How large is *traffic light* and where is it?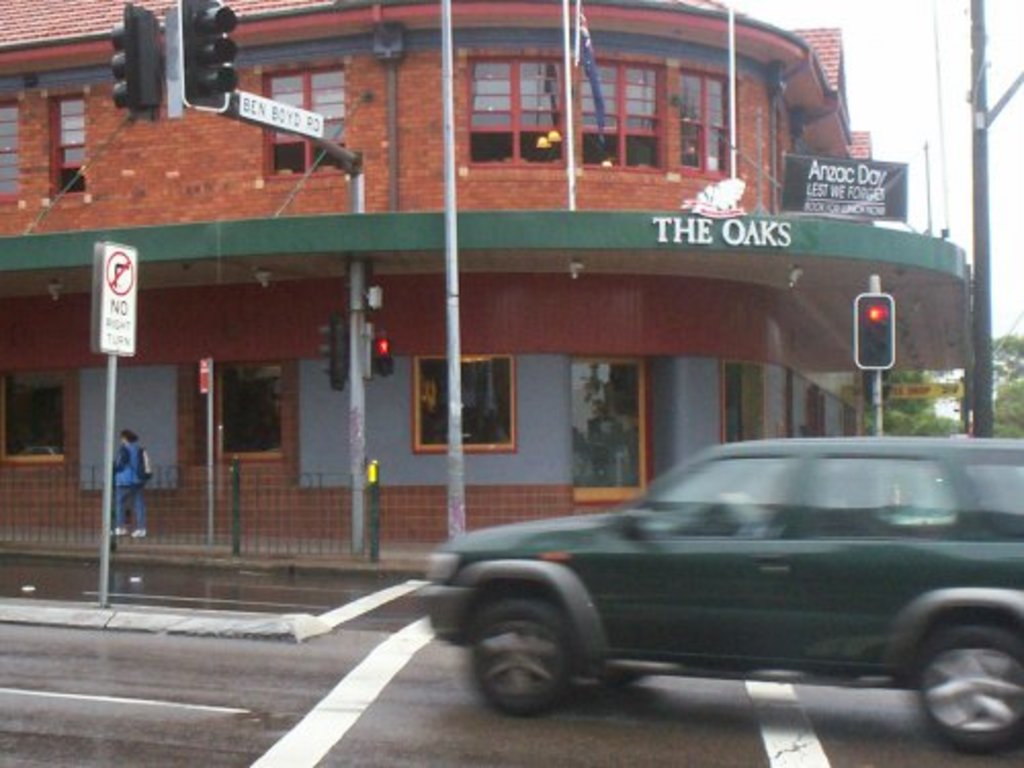
Bounding box: l=182, t=0, r=238, b=115.
